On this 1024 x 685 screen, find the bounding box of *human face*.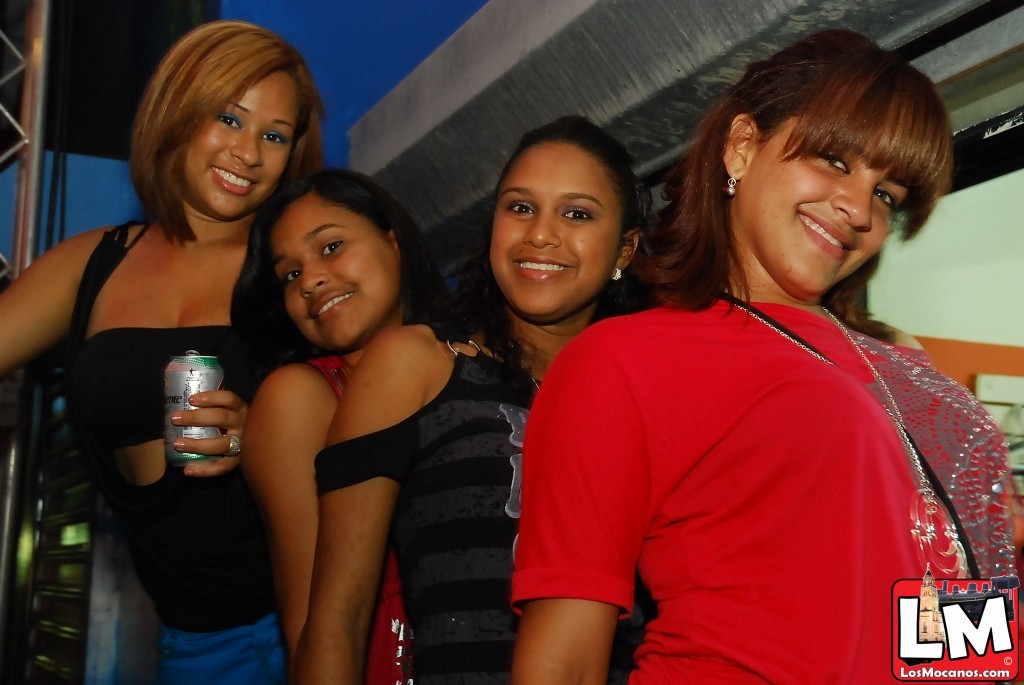
Bounding box: 178/62/301/220.
